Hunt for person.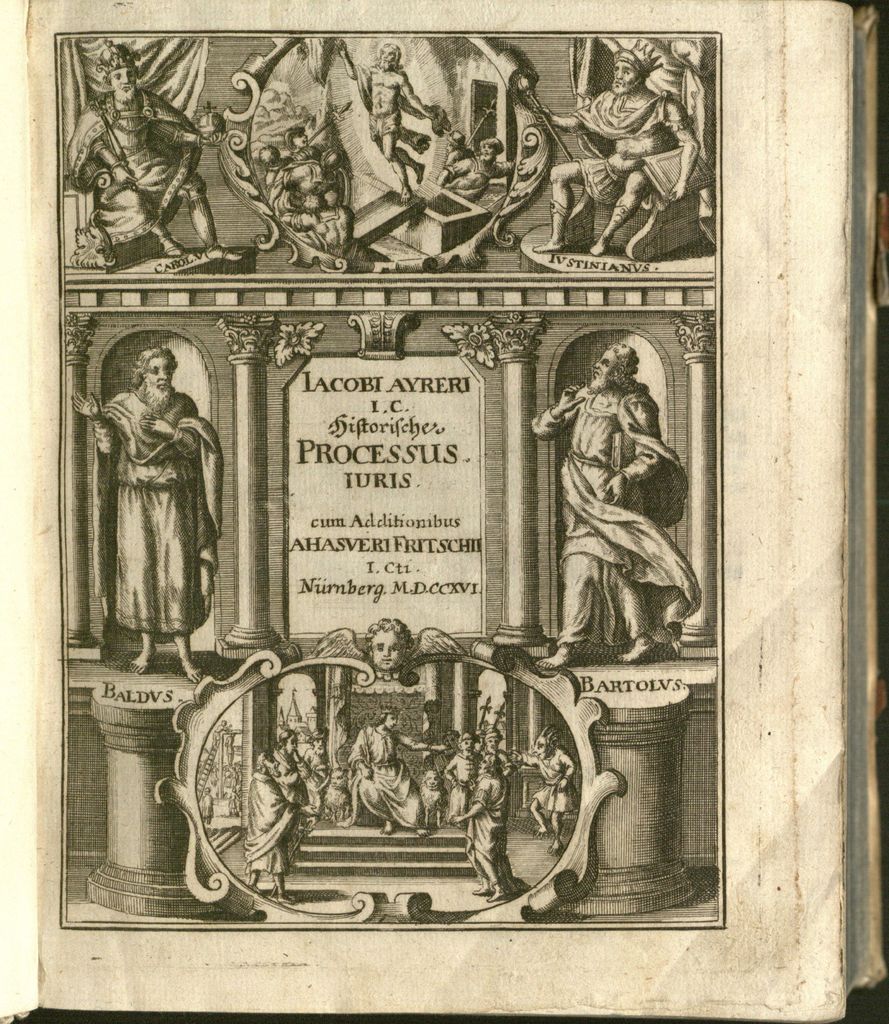
Hunted down at Rect(438, 138, 510, 200).
